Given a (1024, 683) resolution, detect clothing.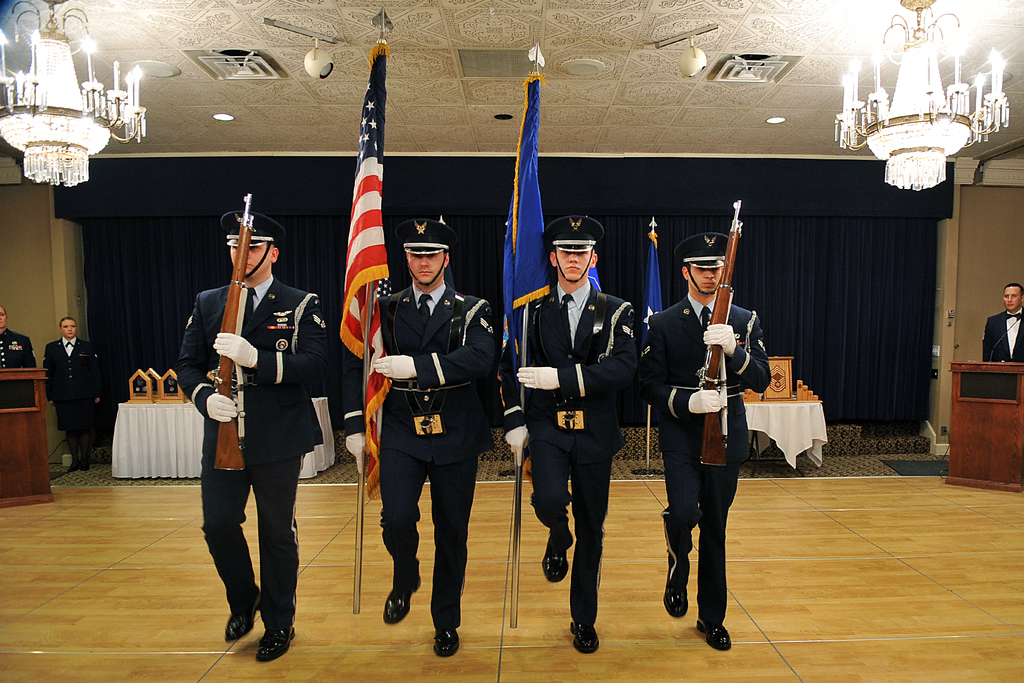
detection(673, 453, 744, 653).
